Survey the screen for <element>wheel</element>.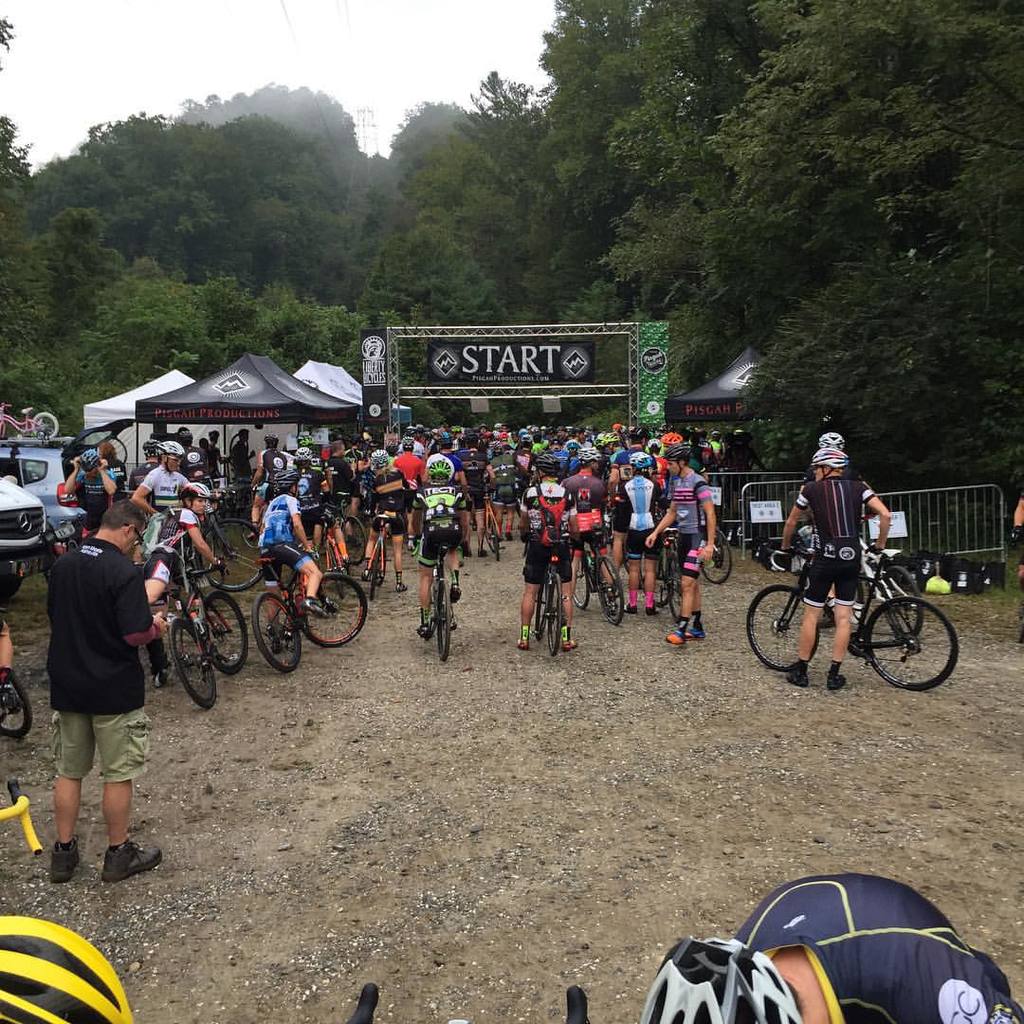
Survey found: (left=427, top=572, right=452, bottom=665).
